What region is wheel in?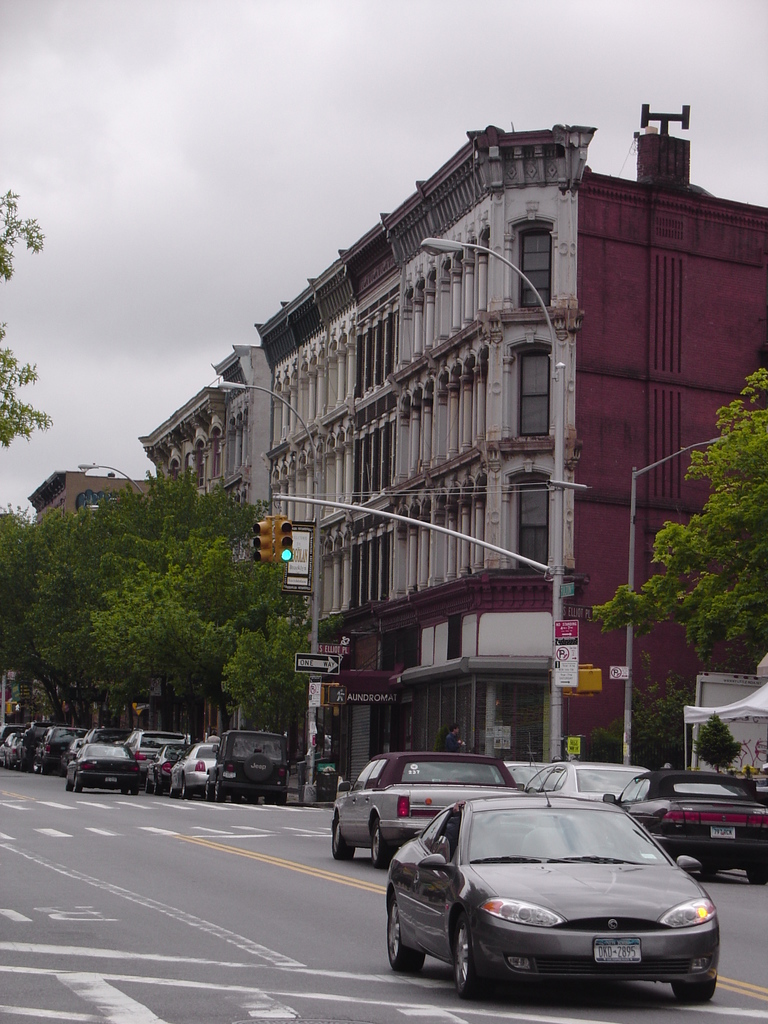
box(120, 783, 127, 793).
